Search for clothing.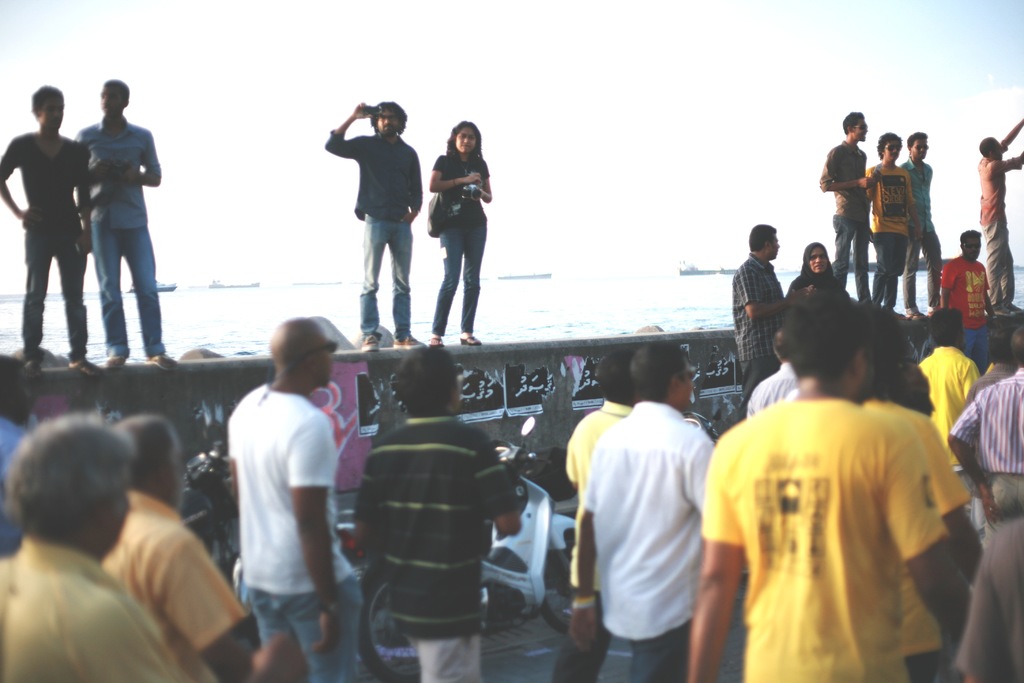
Found at BBox(0, 532, 195, 682).
